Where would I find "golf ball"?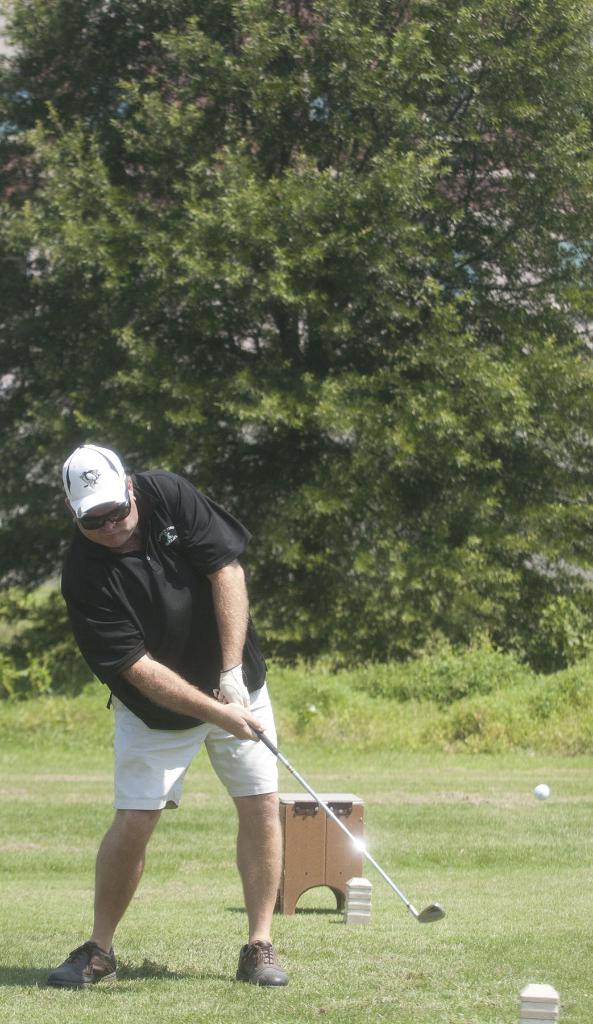
At 532:782:555:803.
